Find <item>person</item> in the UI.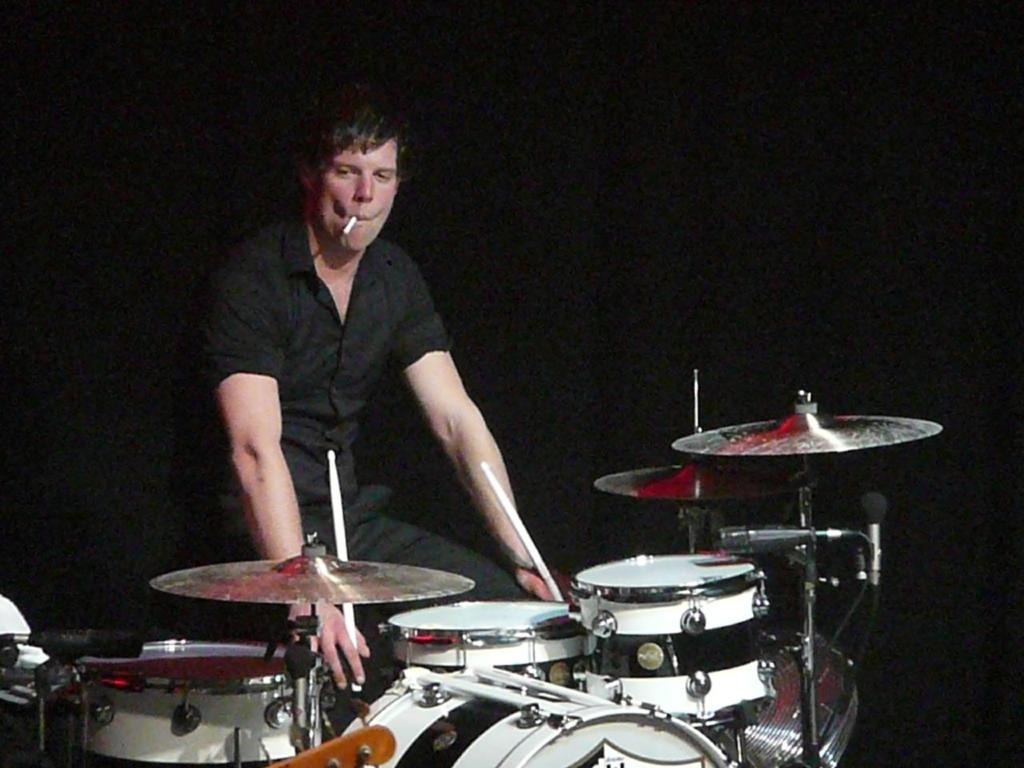
UI element at bbox(166, 134, 485, 659).
